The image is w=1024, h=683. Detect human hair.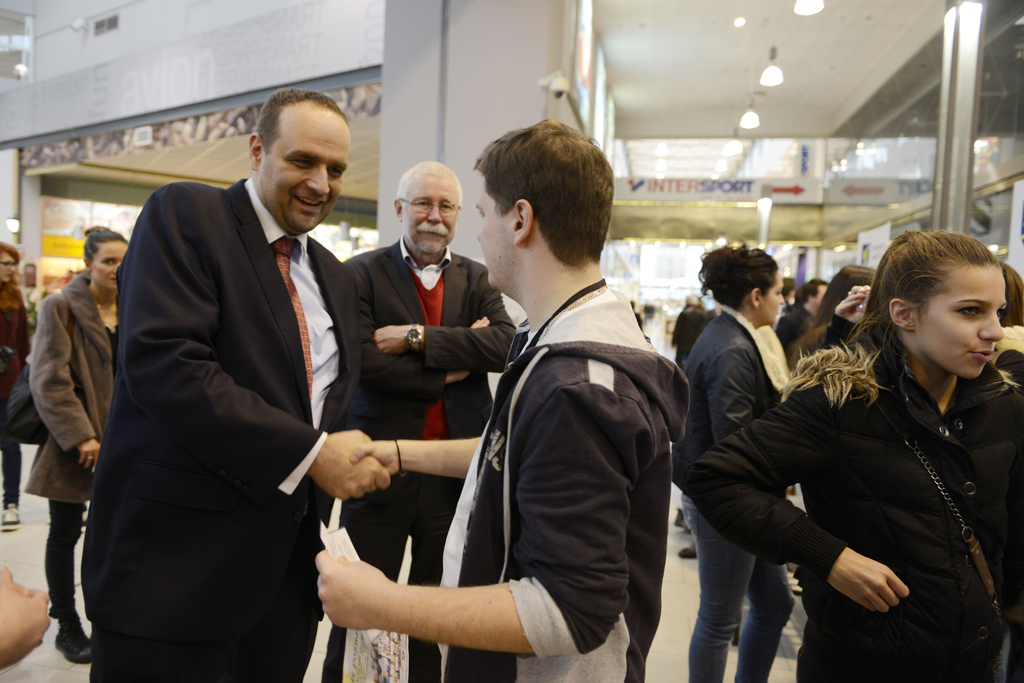
Detection: box=[471, 119, 615, 269].
